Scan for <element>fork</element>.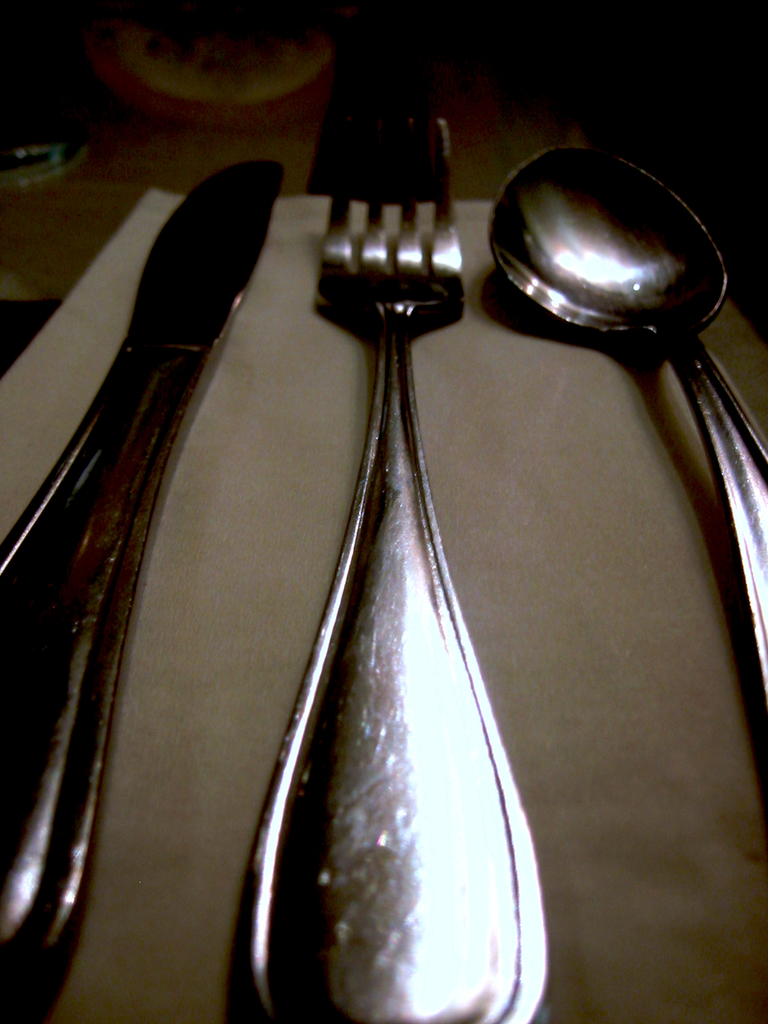
Scan result: left=237, top=110, right=541, bottom=1023.
